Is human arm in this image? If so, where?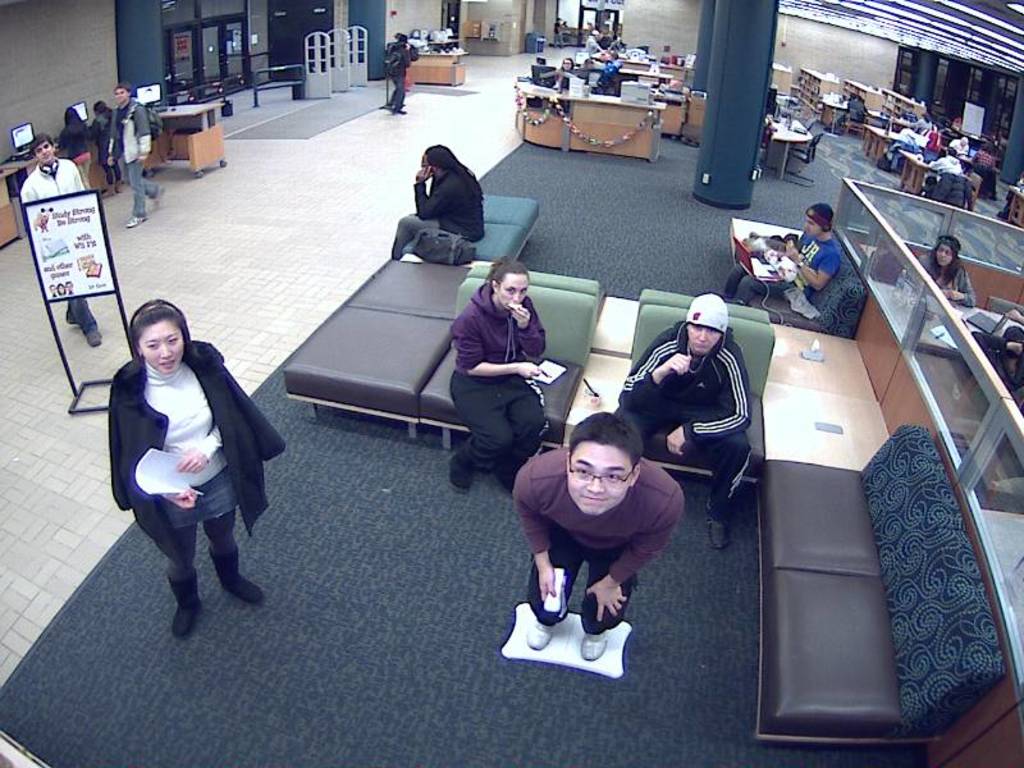
Yes, at box(664, 352, 753, 457).
